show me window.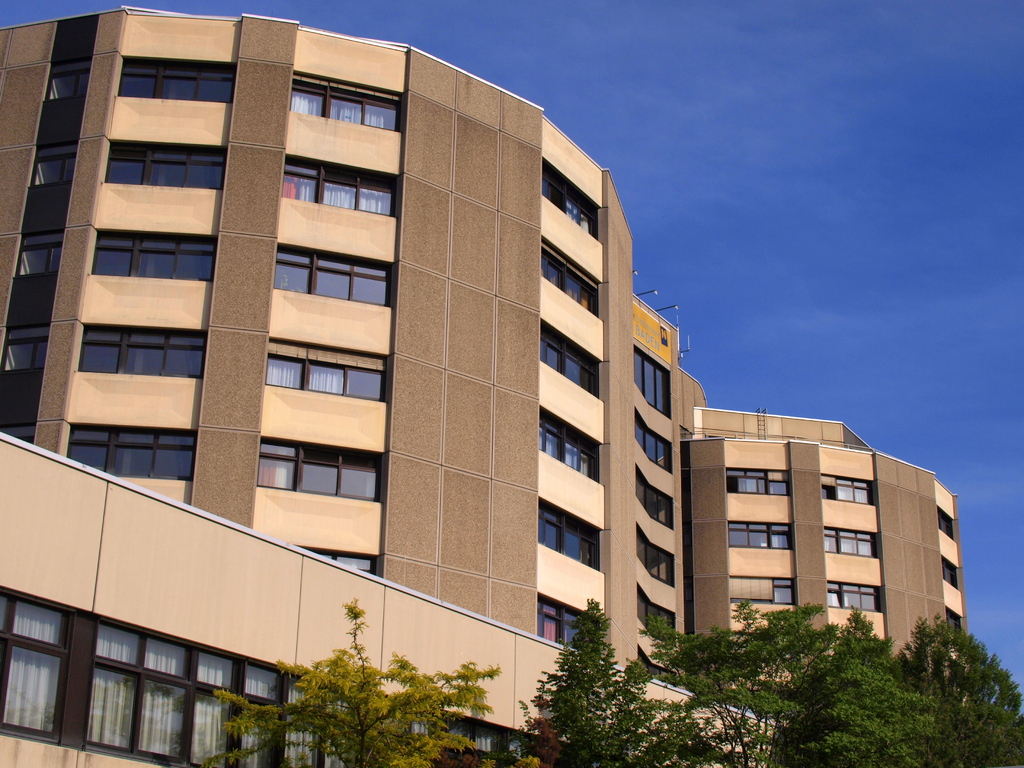
window is here: bbox=[263, 342, 385, 403].
